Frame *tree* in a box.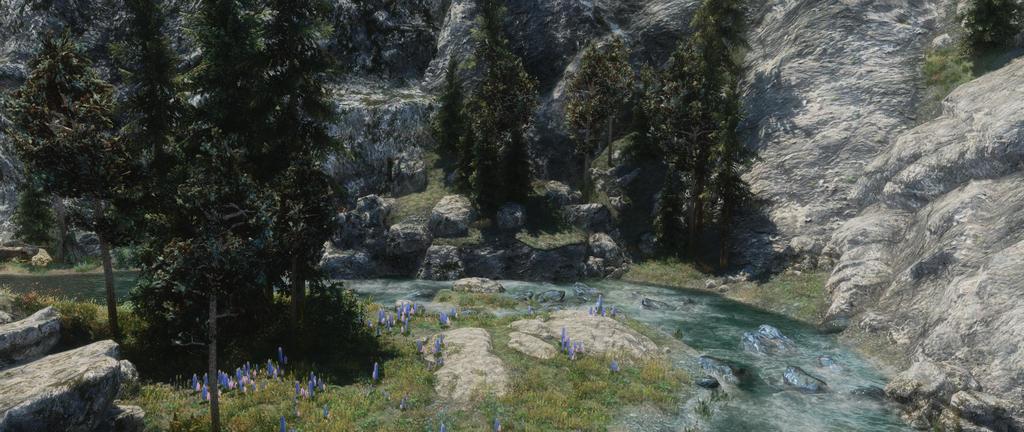
bbox(435, 0, 543, 216).
